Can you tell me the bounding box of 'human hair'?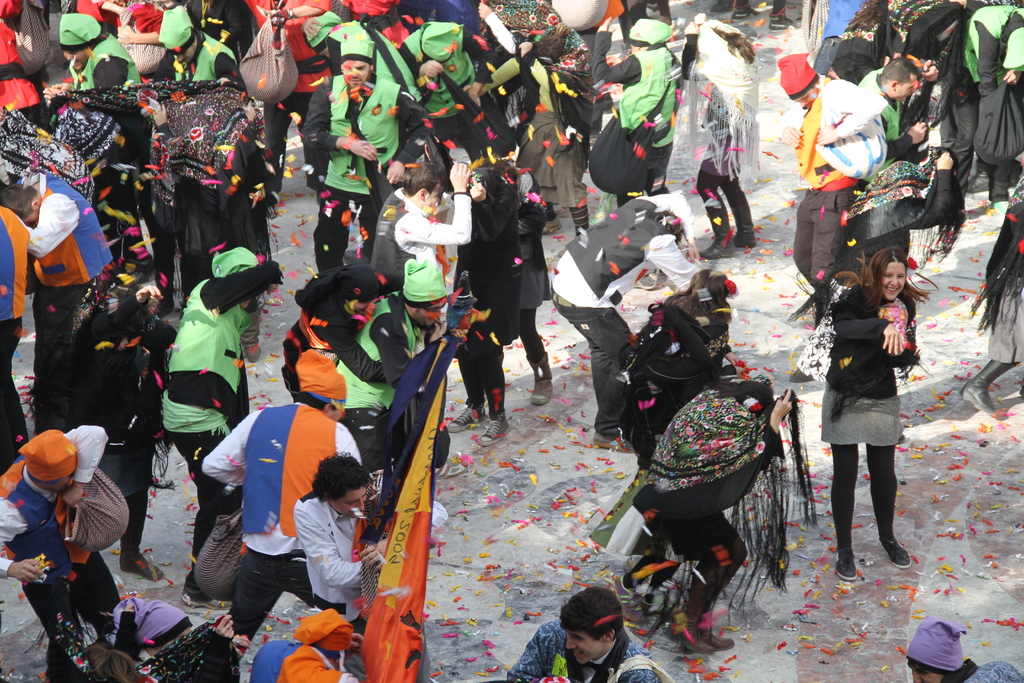
714,29,751,60.
